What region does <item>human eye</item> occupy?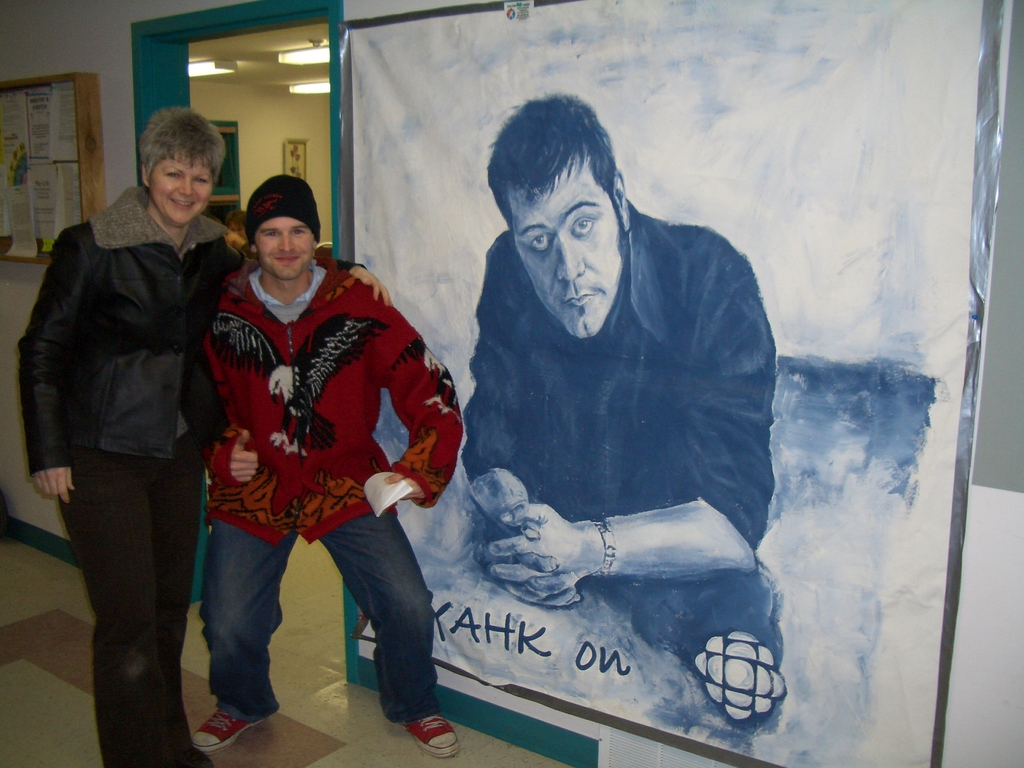
[x1=522, y1=230, x2=552, y2=254].
